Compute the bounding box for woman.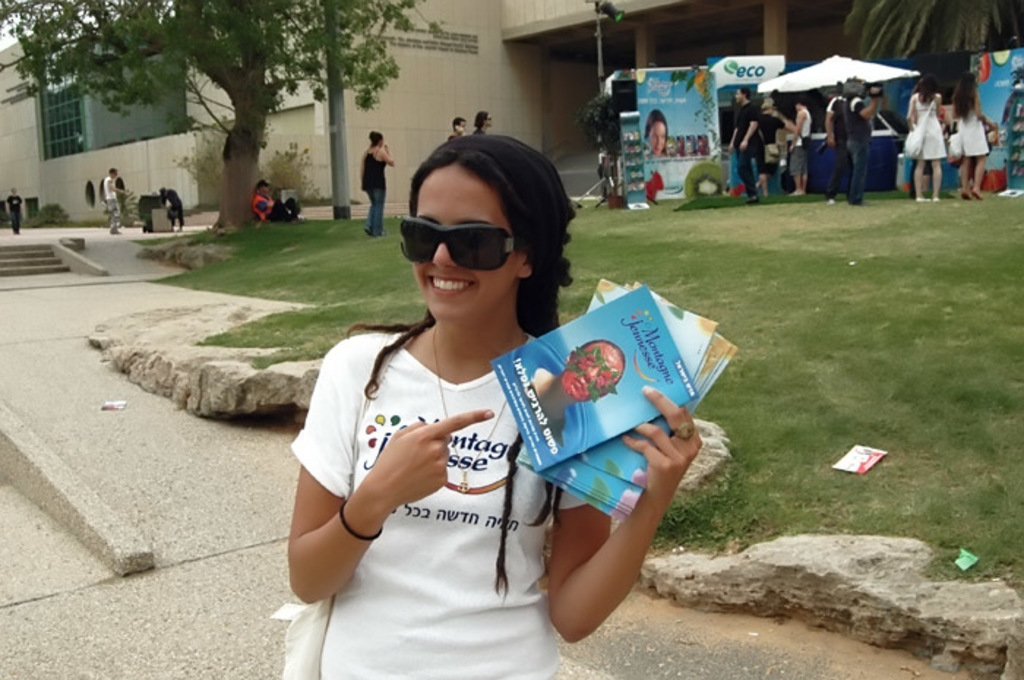
box(904, 73, 946, 200).
